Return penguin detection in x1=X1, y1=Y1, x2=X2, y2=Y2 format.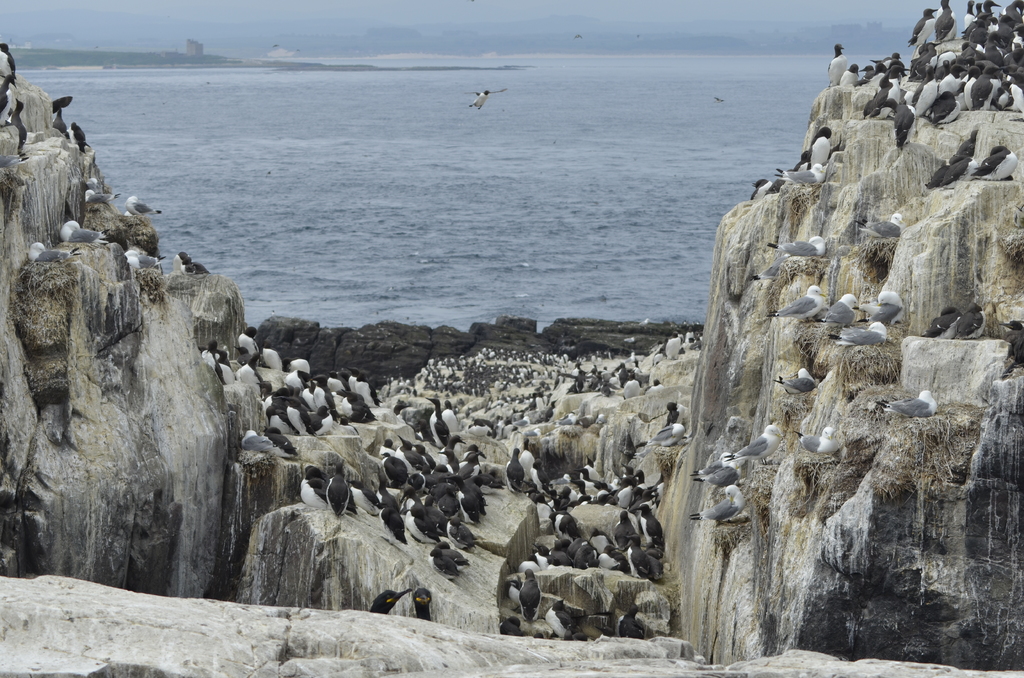
x1=860, y1=80, x2=897, y2=118.
